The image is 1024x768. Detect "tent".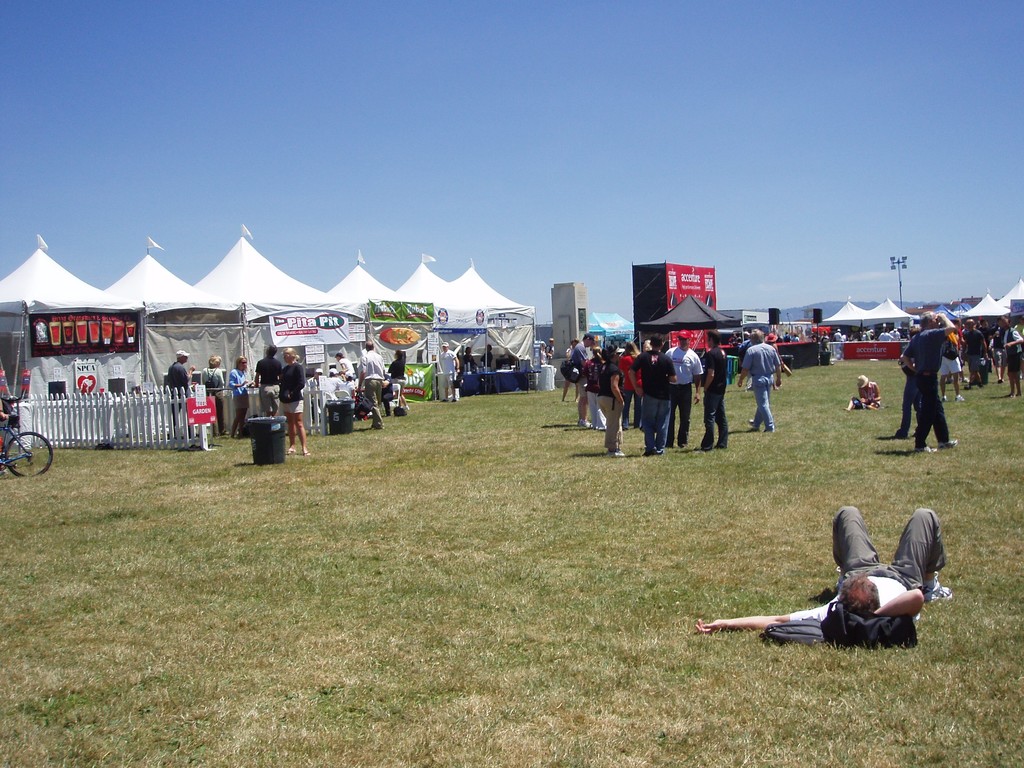
Detection: [x1=956, y1=297, x2=1011, y2=328].
